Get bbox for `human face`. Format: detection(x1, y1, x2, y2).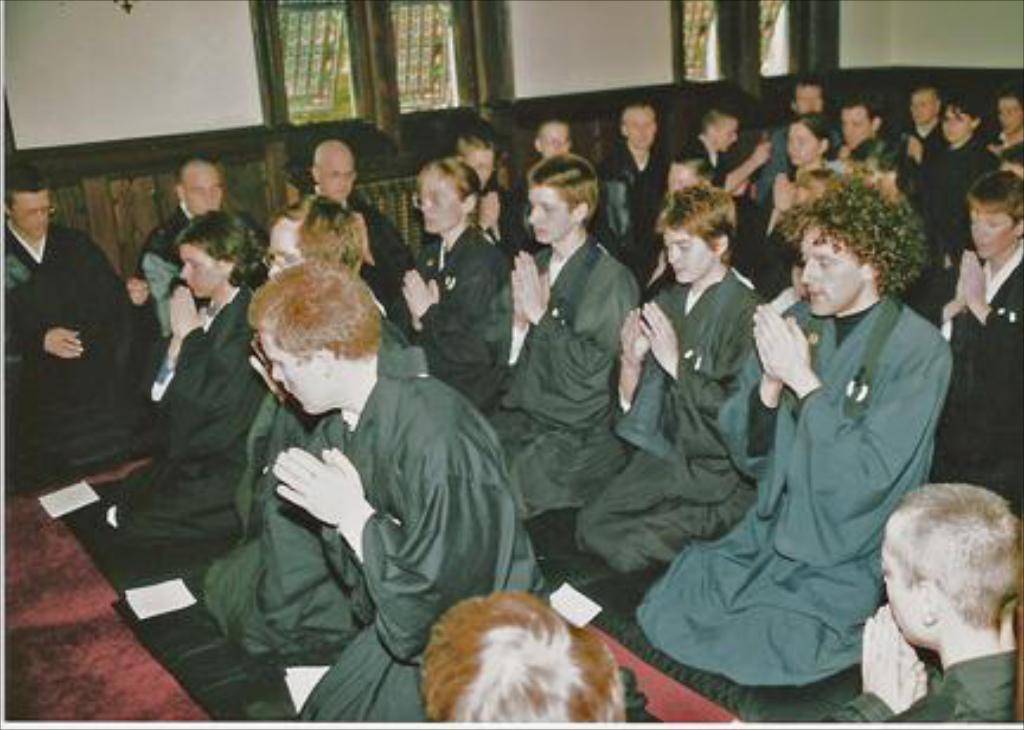
detection(943, 109, 969, 135).
